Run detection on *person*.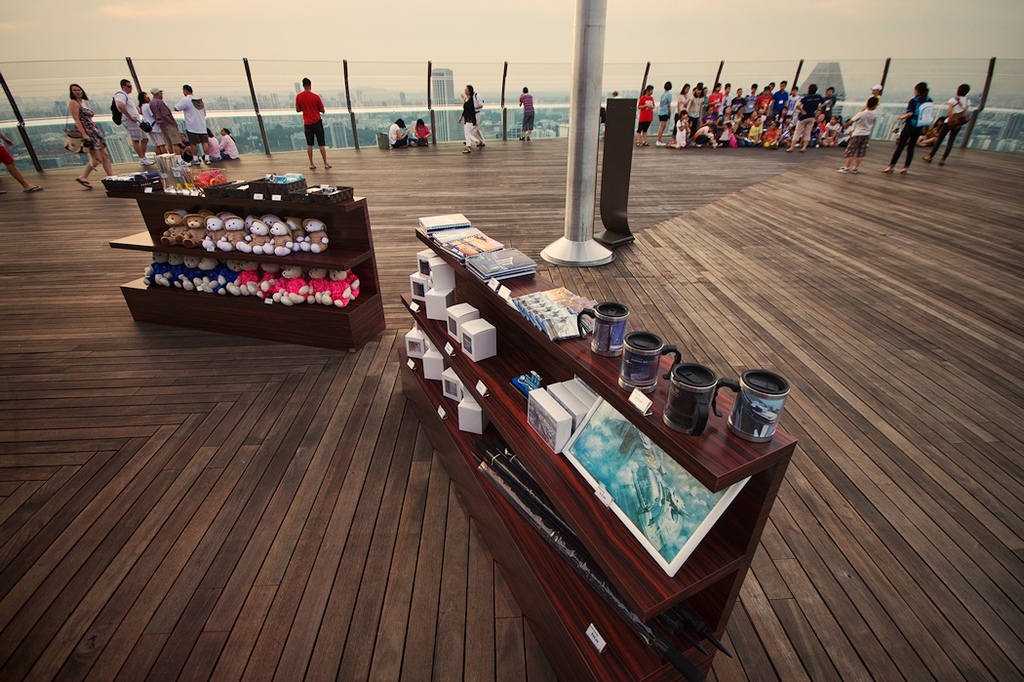
Result: [x1=106, y1=78, x2=155, y2=167].
